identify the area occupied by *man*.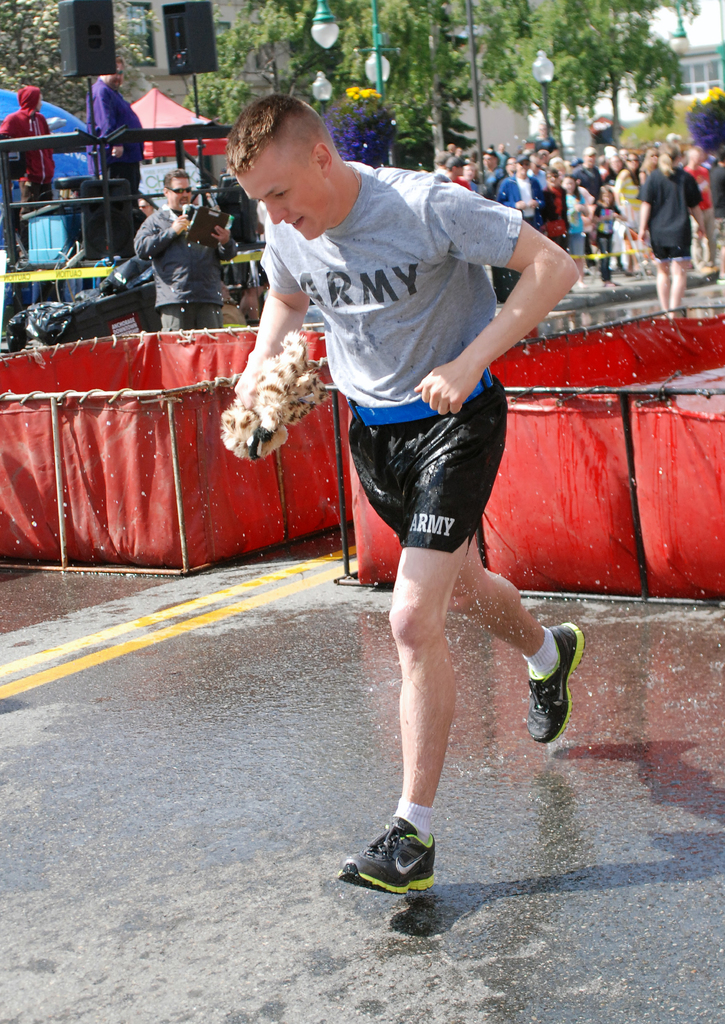
Area: x1=229, y1=93, x2=587, y2=892.
